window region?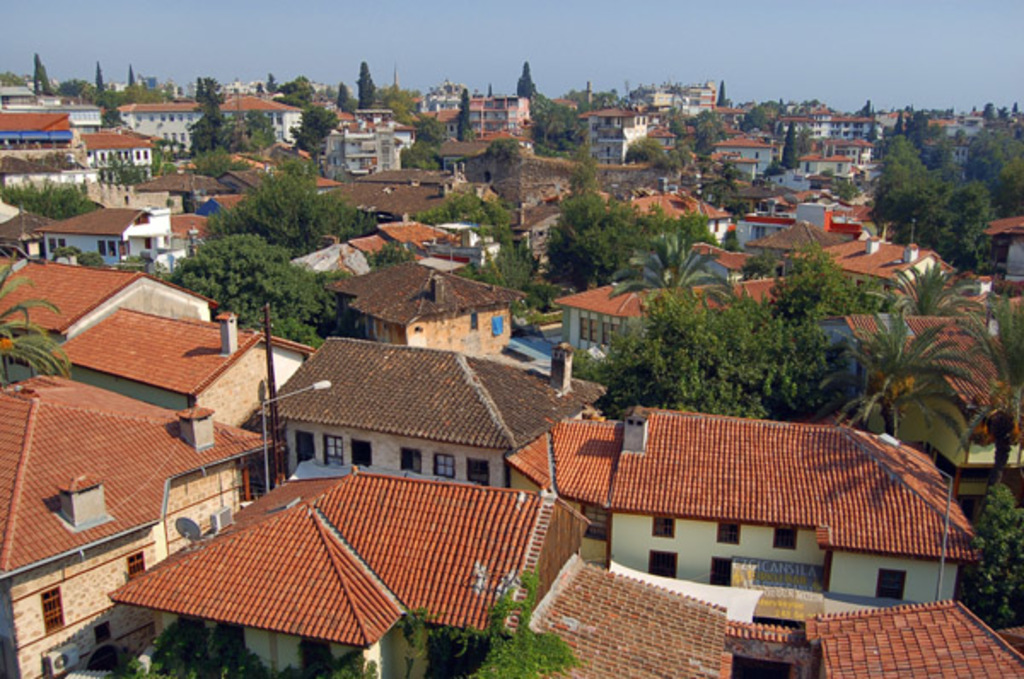
[x1=575, y1=317, x2=597, y2=343]
